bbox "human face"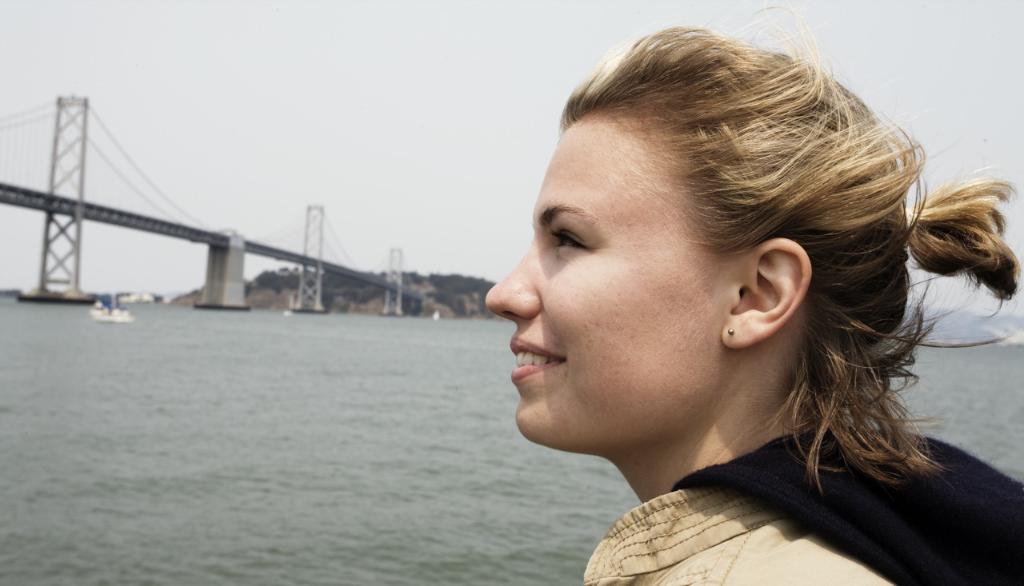
BBox(482, 112, 730, 448)
